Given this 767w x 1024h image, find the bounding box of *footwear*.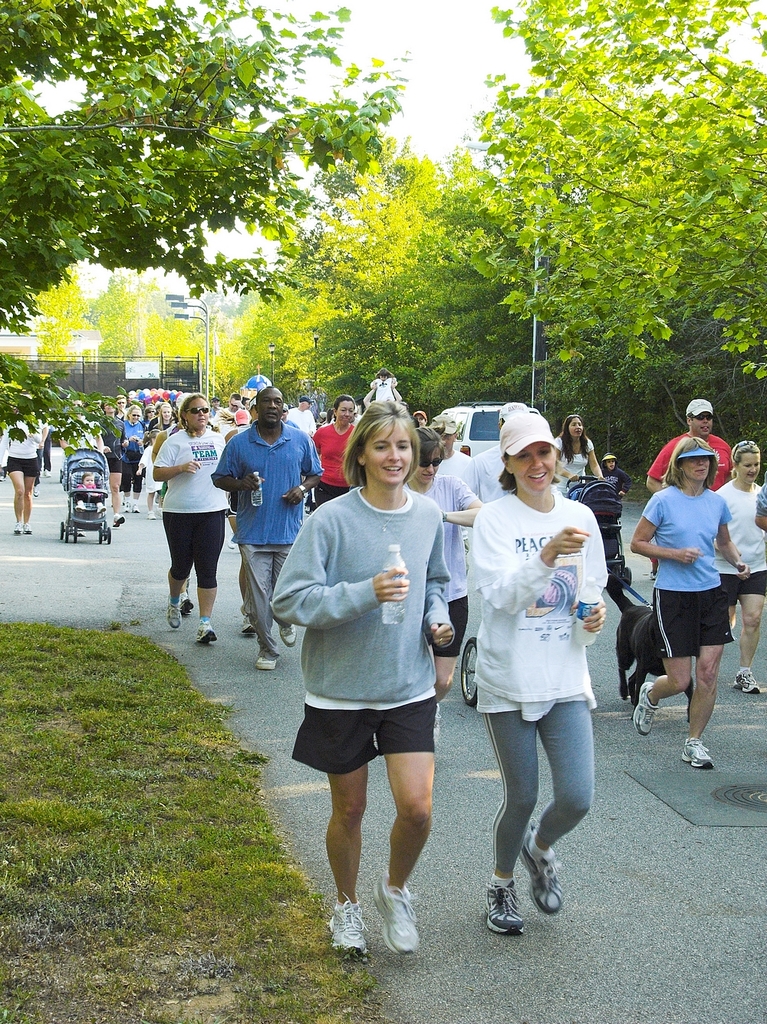
(x1=123, y1=502, x2=127, y2=511).
